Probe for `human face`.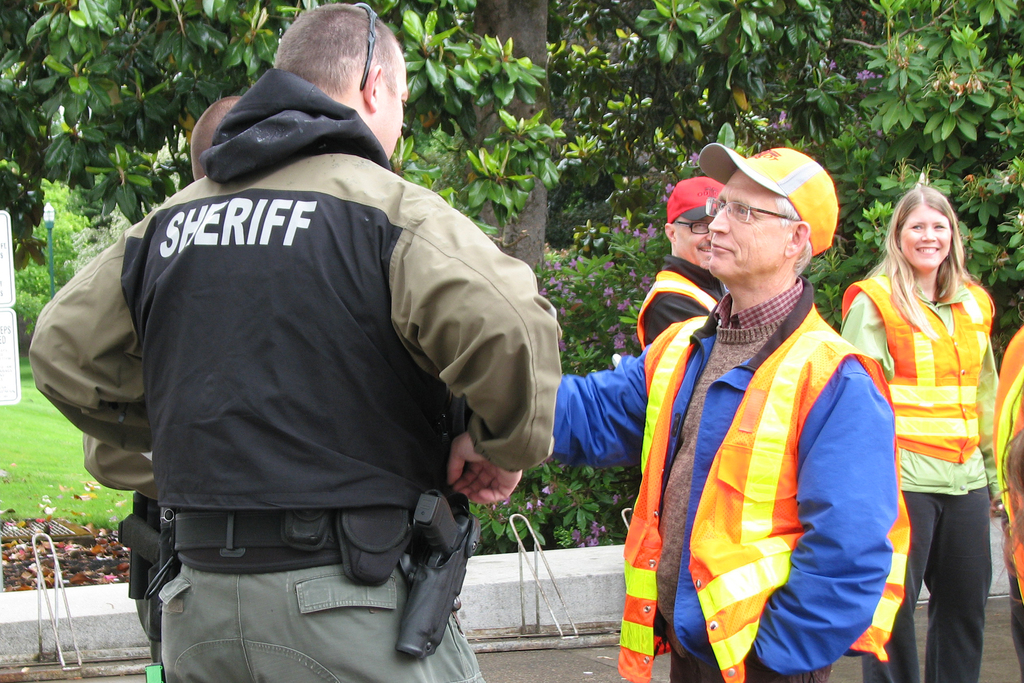
Probe result: {"left": 376, "top": 52, "right": 413, "bottom": 158}.
